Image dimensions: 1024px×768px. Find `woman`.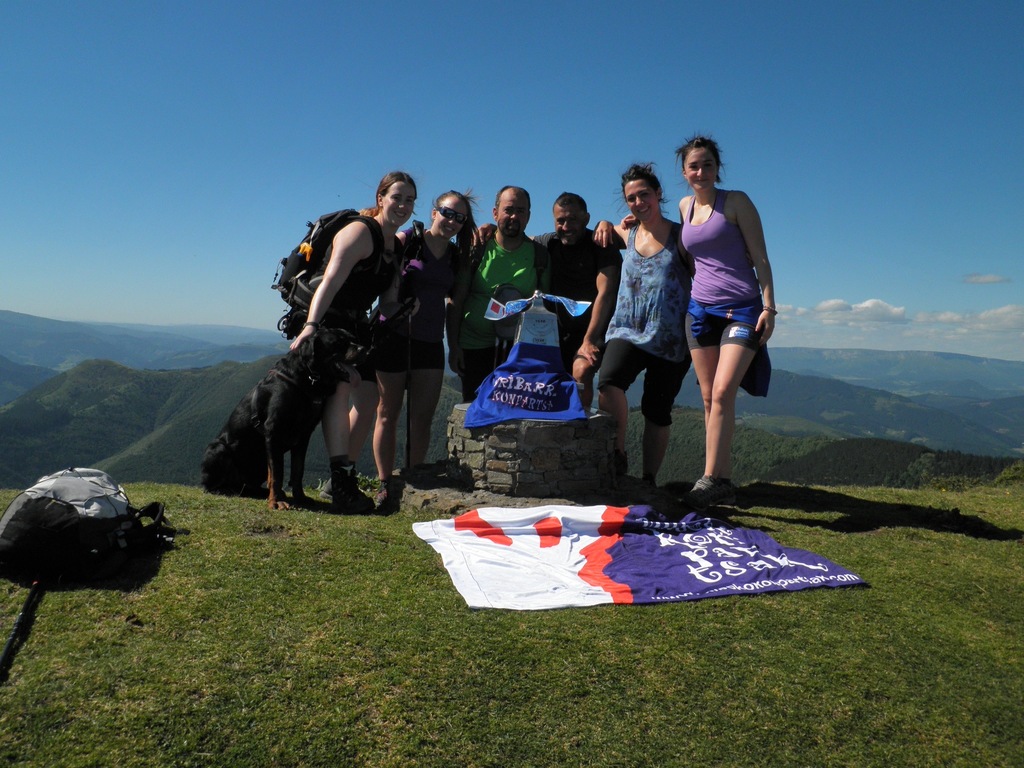
Rect(369, 191, 478, 502).
